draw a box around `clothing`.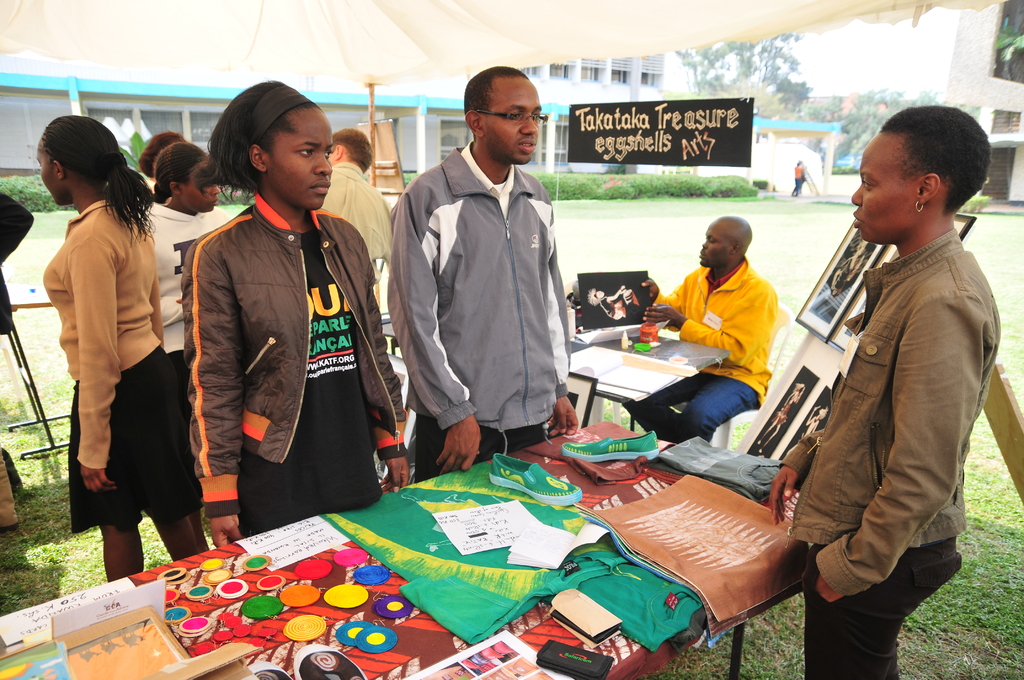
bbox=(775, 226, 996, 679).
